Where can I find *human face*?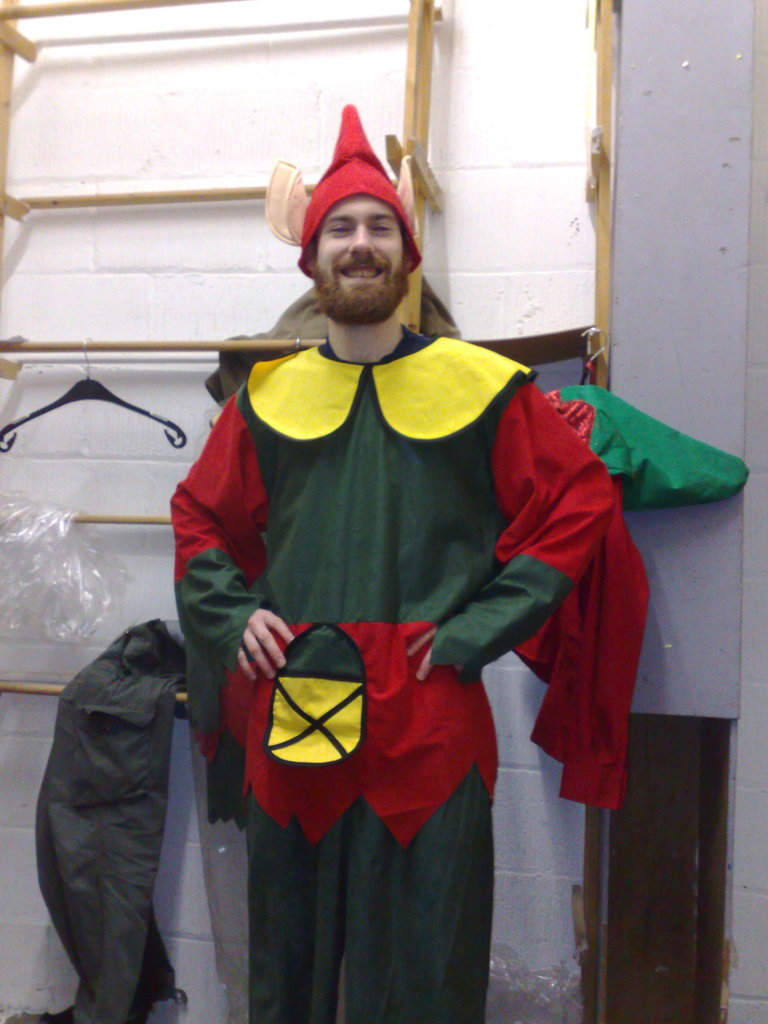
You can find it at <region>316, 190, 409, 314</region>.
